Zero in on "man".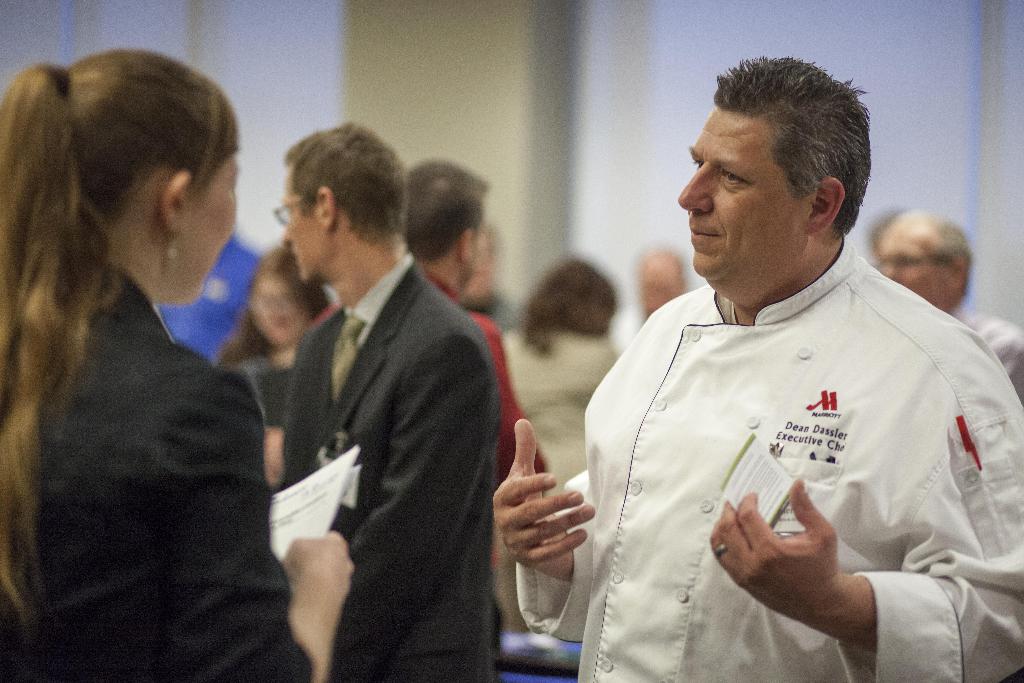
Zeroed in: bbox=(490, 51, 1023, 682).
